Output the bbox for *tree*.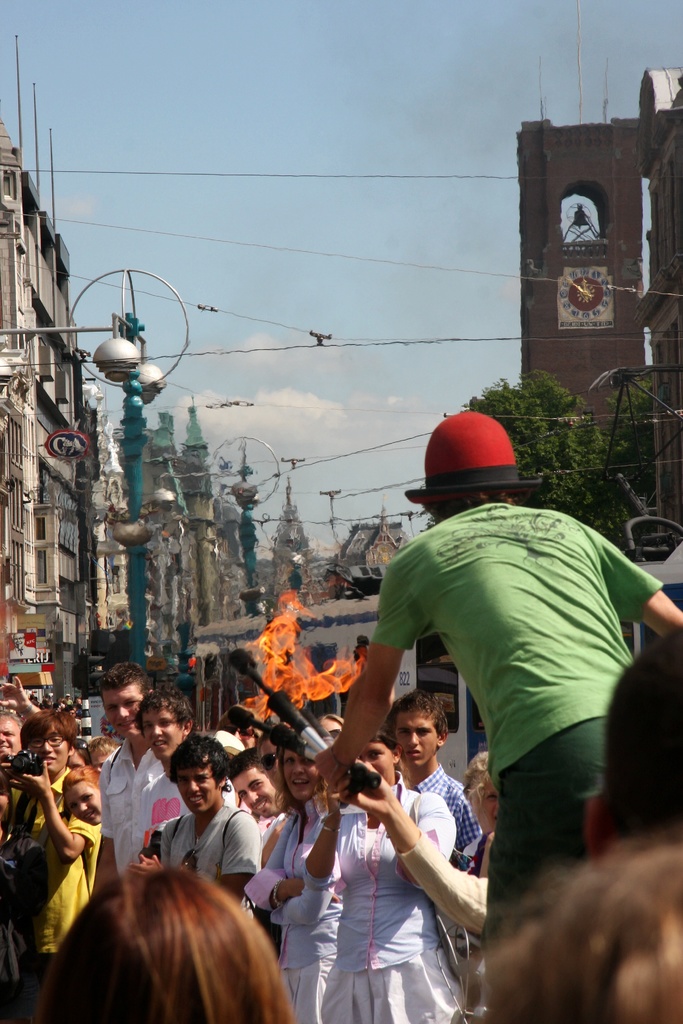
604:370:664:496.
